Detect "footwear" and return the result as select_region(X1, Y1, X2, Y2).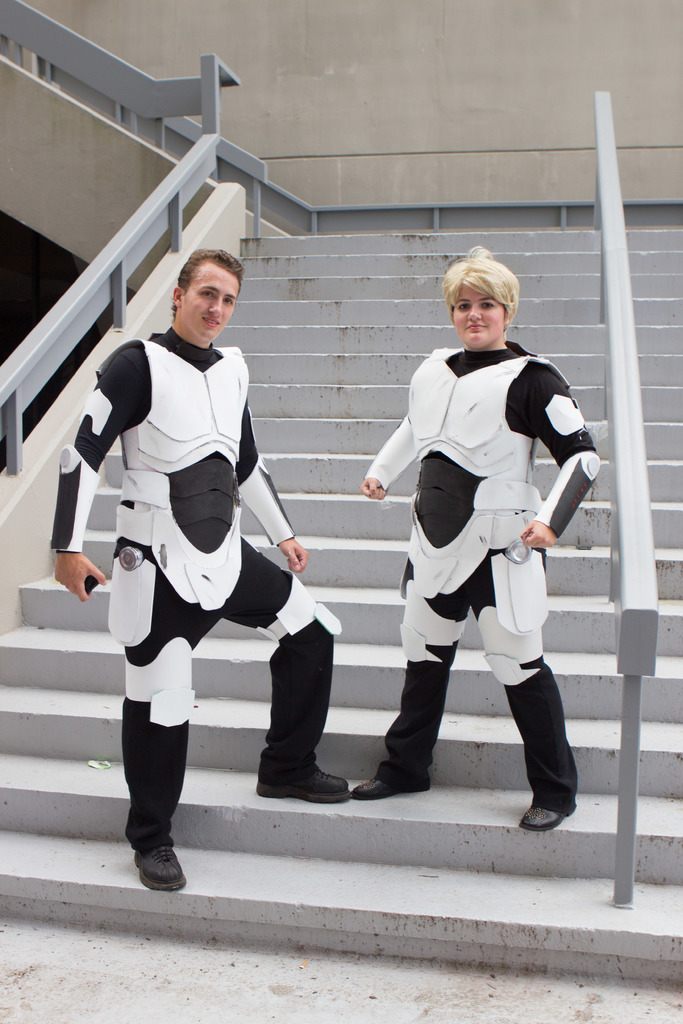
select_region(256, 769, 349, 805).
